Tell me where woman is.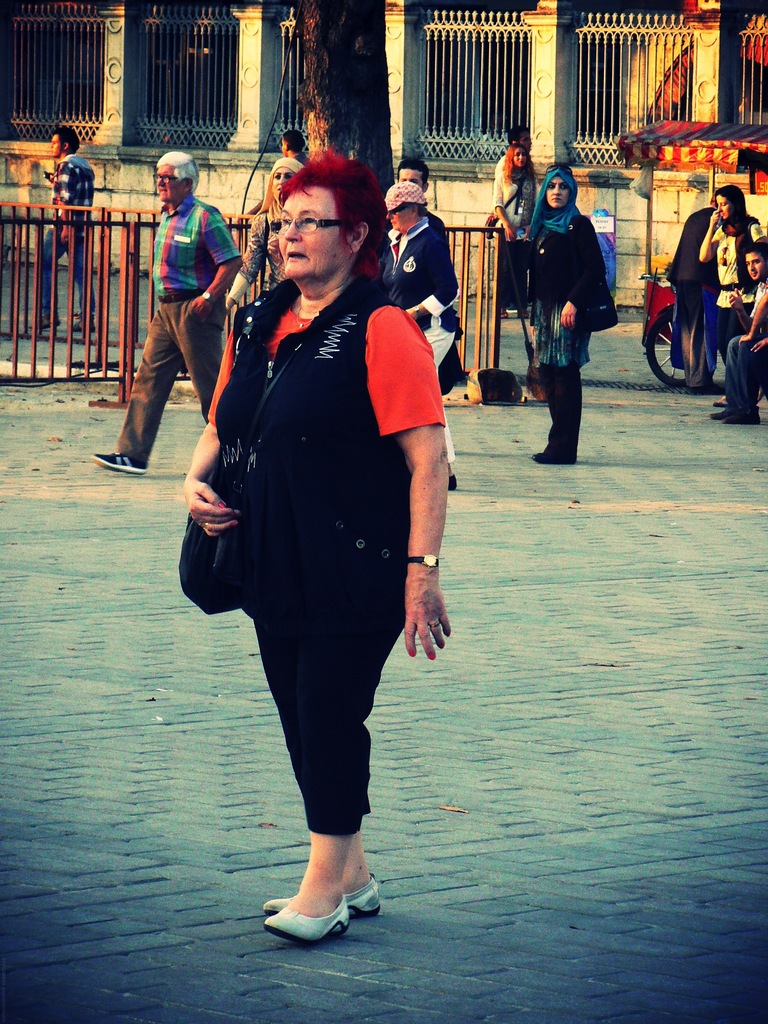
woman is at <bbox>485, 143, 533, 303</bbox>.
